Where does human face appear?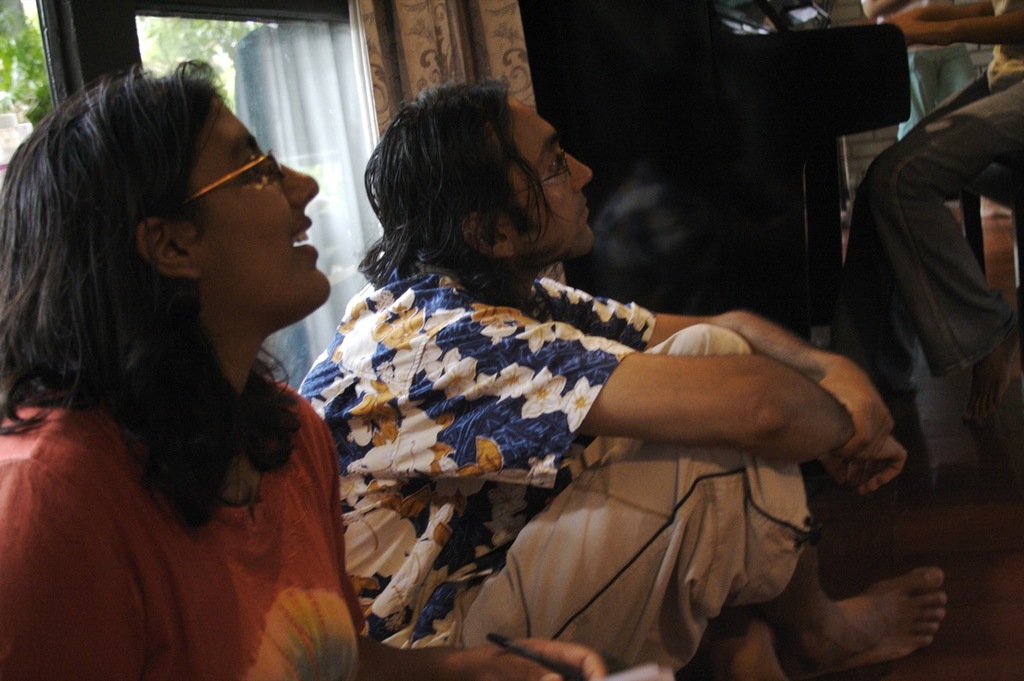
Appears at [181, 96, 332, 326].
